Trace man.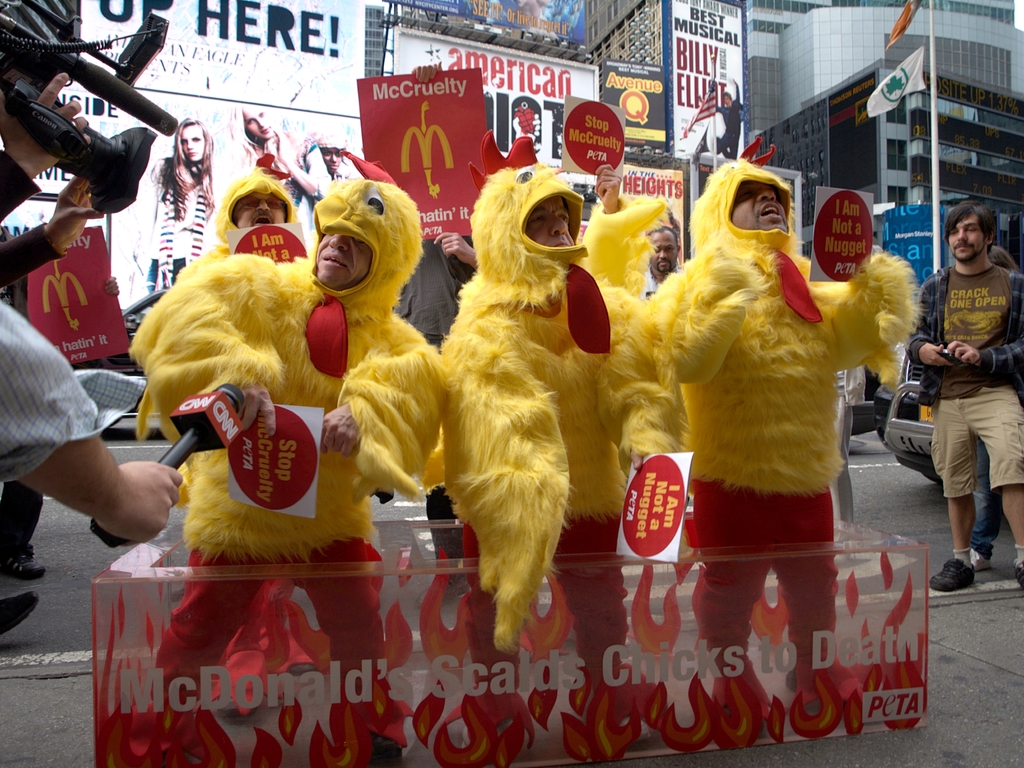
Traced to 390/57/484/354.
